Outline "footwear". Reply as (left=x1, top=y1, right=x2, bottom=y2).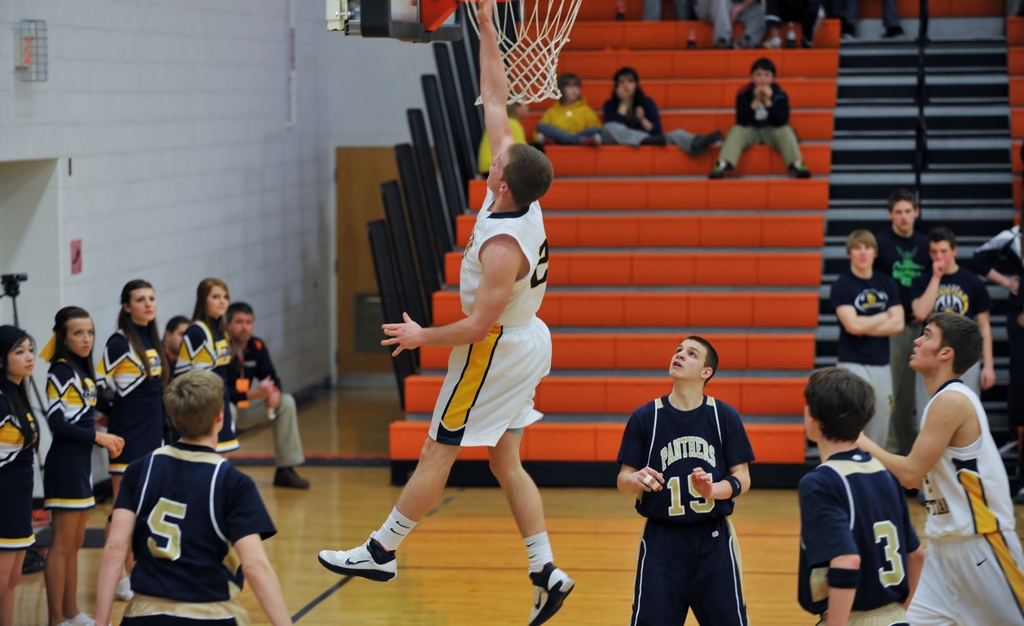
(left=525, top=565, right=578, bottom=625).
